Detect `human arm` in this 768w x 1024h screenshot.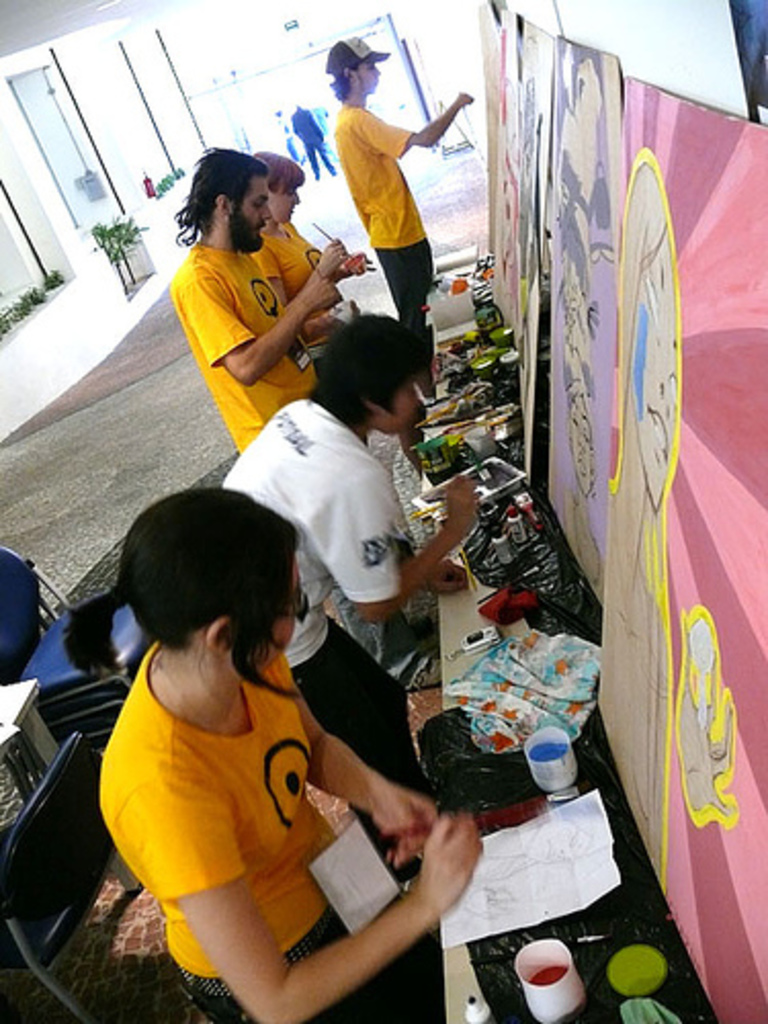
Detection: (256, 238, 344, 307).
